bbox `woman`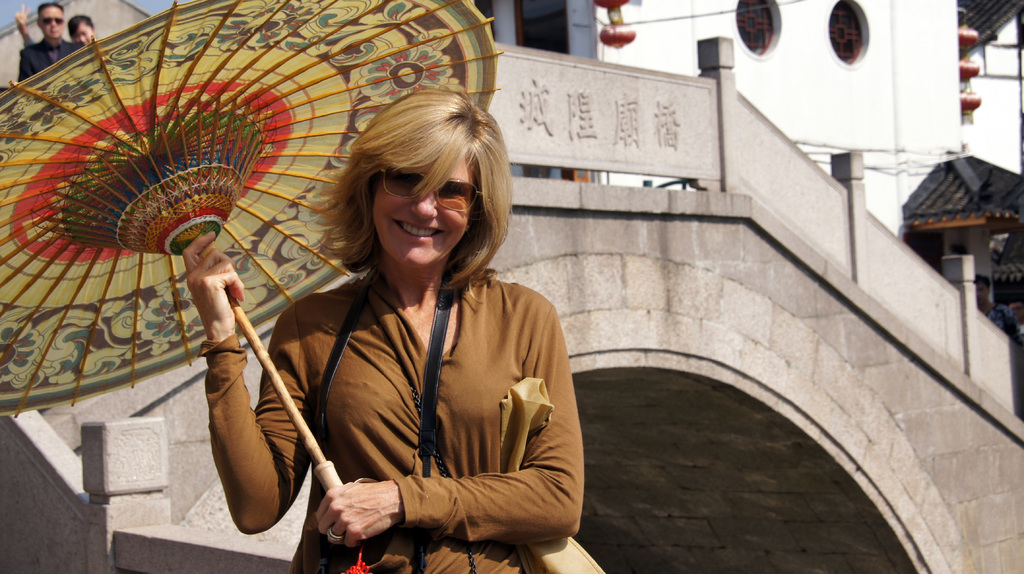
(224, 102, 570, 571)
